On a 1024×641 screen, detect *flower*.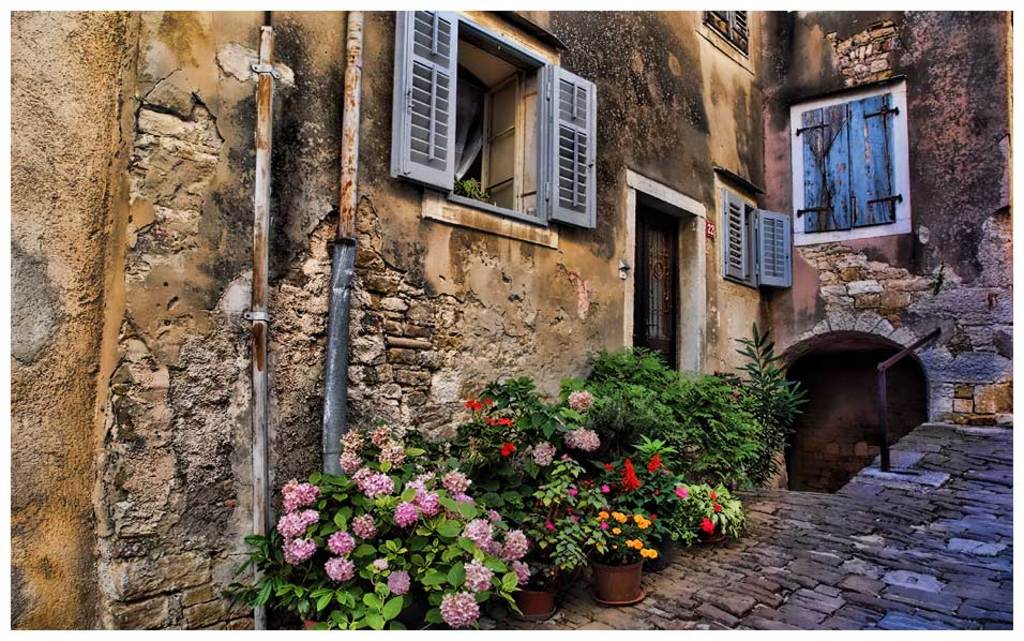
region(389, 578, 411, 595).
